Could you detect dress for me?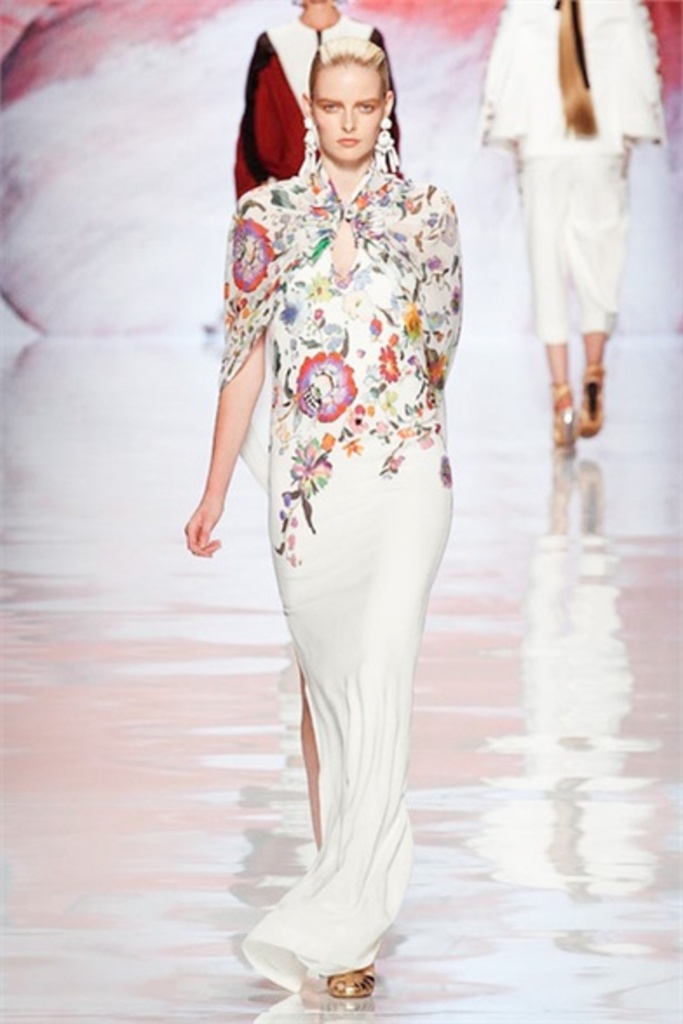
Detection result: BBox(214, 162, 460, 987).
